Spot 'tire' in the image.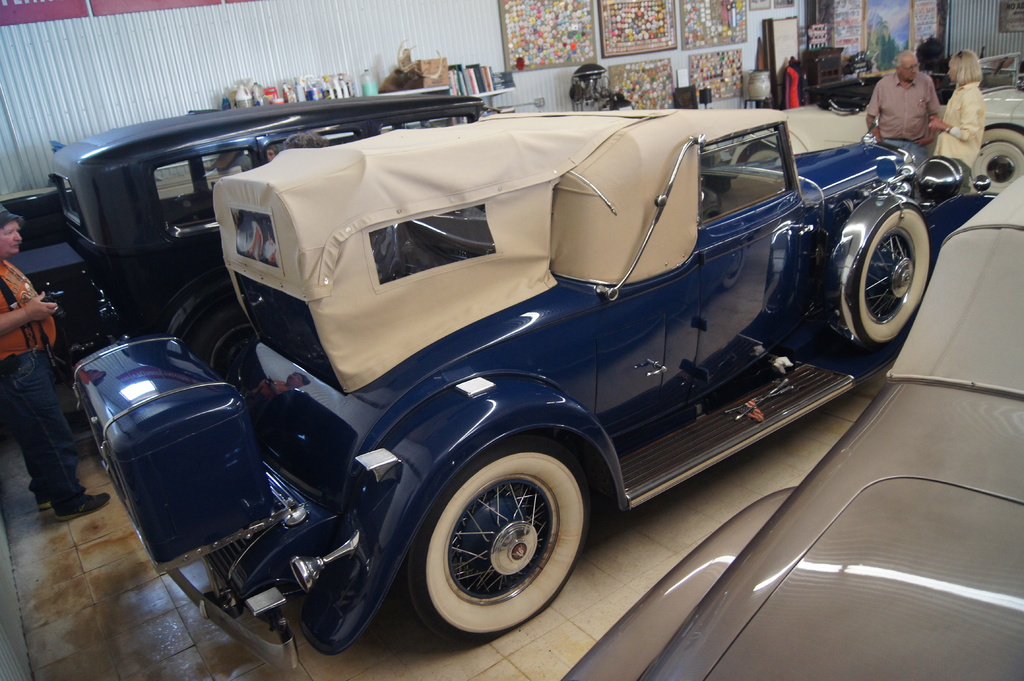
'tire' found at {"left": 428, "top": 450, "right": 582, "bottom": 631}.
